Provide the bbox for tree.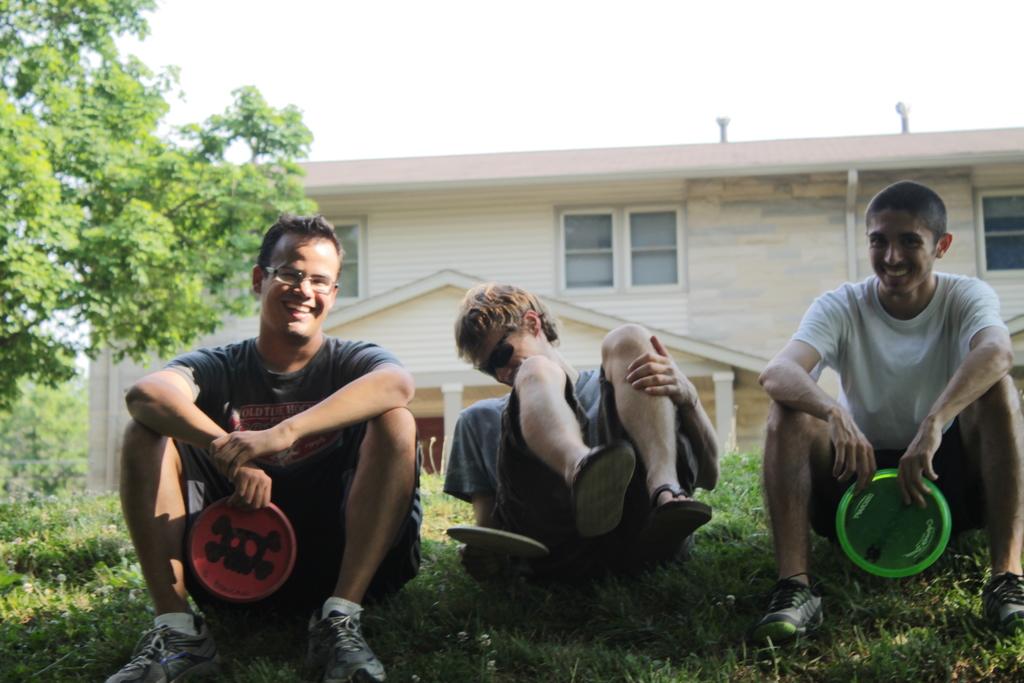
bbox=(0, 0, 323, 579).
